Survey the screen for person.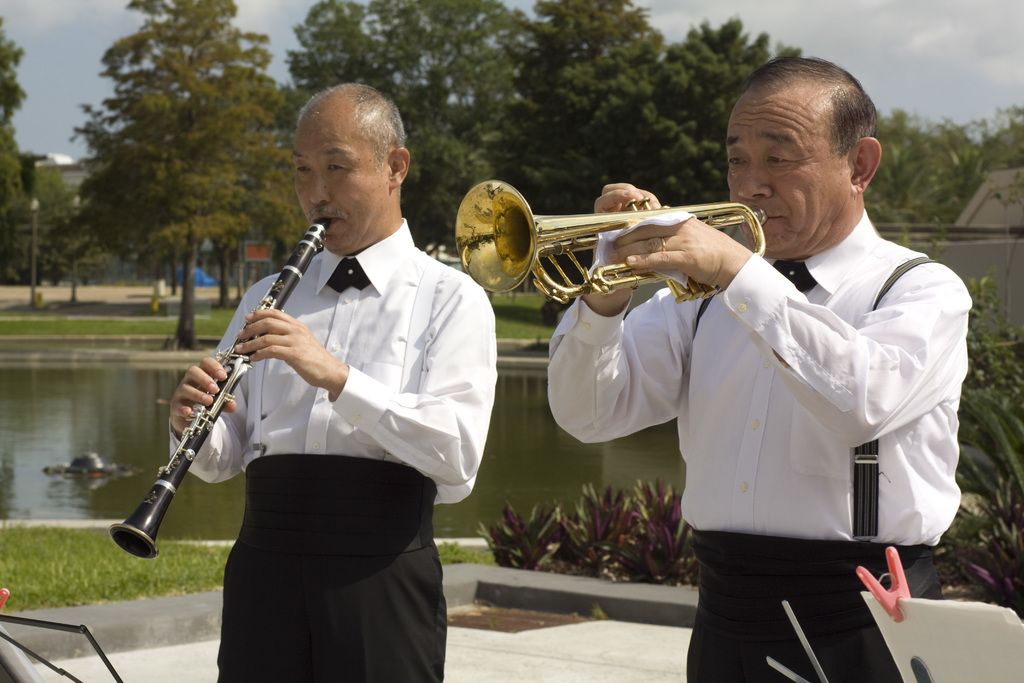
Survey found: Rect(136, 121, 408, 610).
